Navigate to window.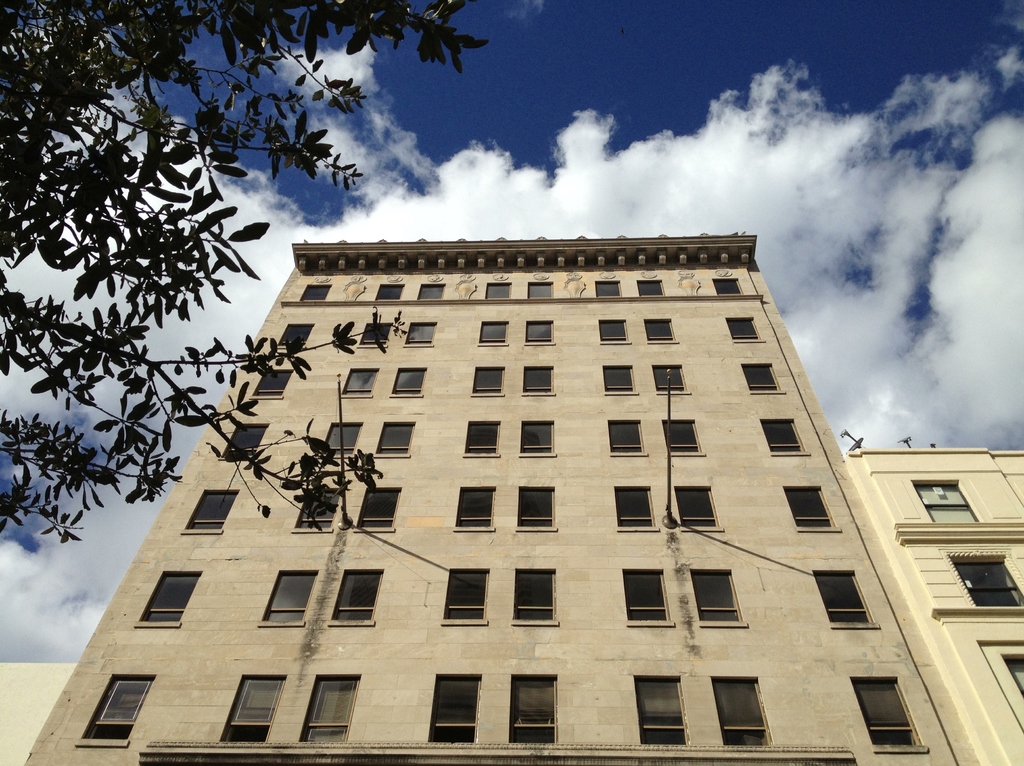
Navigation target: box(276, 323, 311, 348).
